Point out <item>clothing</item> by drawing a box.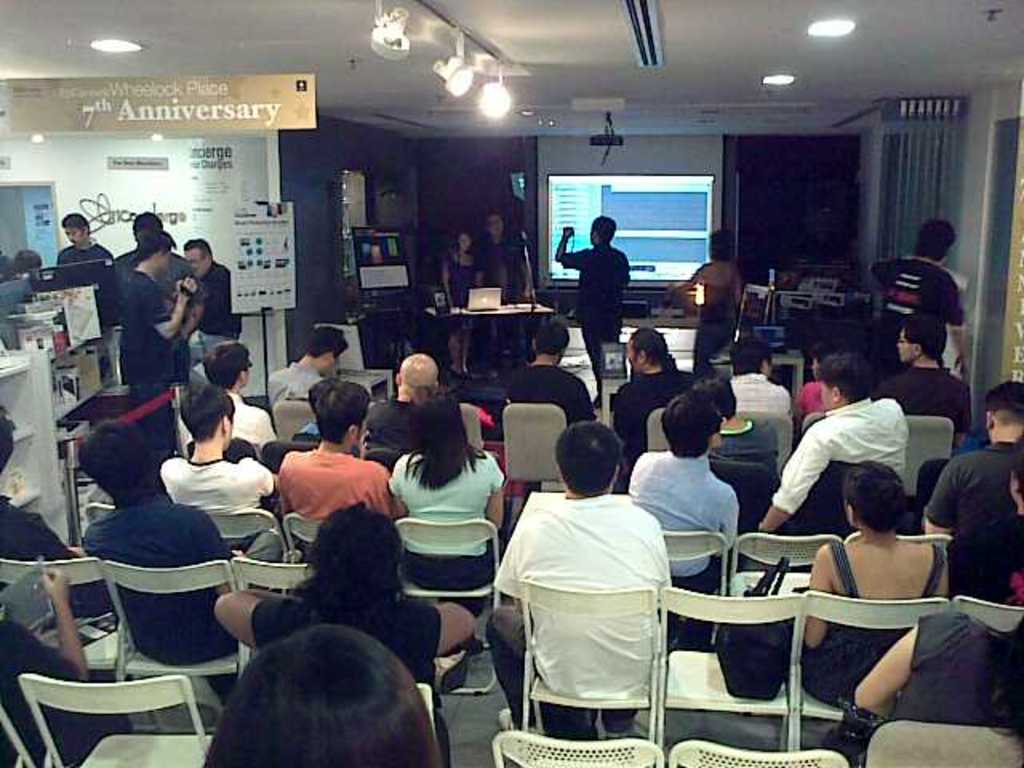
{"x1": 74, "y1": 494, "x2": 242, "y2": 654}.
